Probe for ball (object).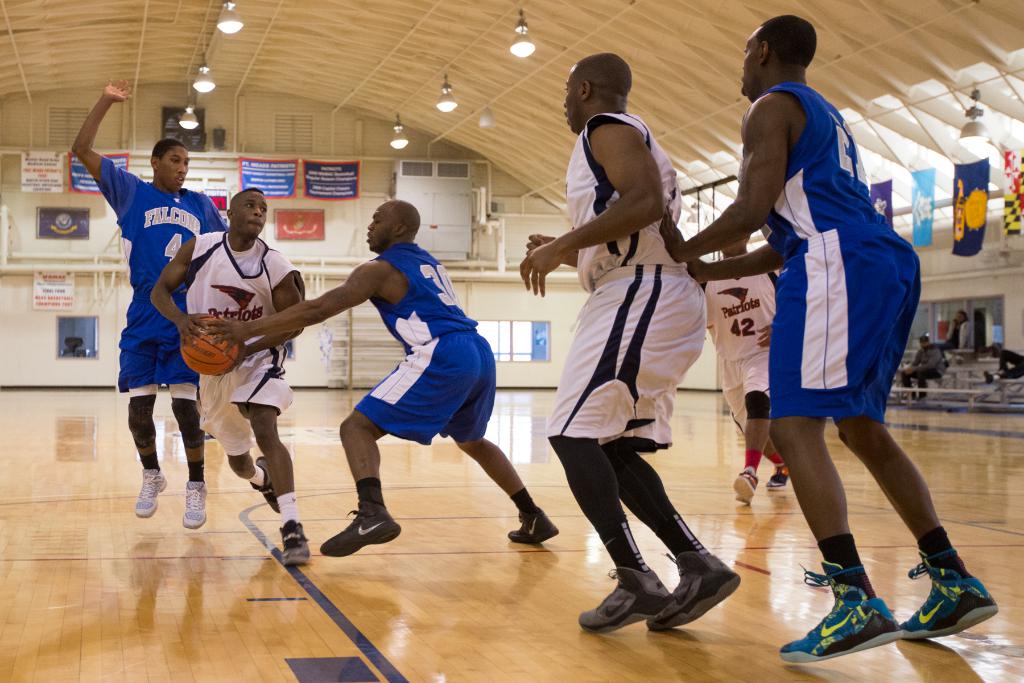
Probe result: Rect(181, 318, 239, 374).
